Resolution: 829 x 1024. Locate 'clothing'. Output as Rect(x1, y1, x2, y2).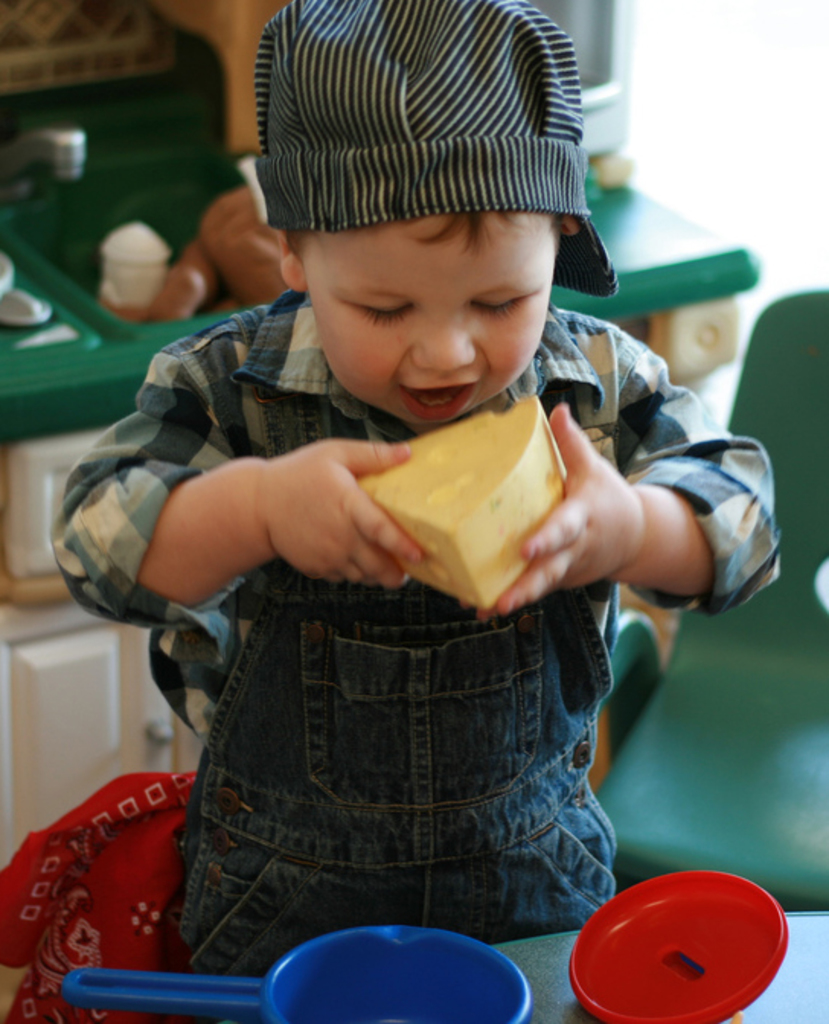
Rect(35, 309, 827, 978).
